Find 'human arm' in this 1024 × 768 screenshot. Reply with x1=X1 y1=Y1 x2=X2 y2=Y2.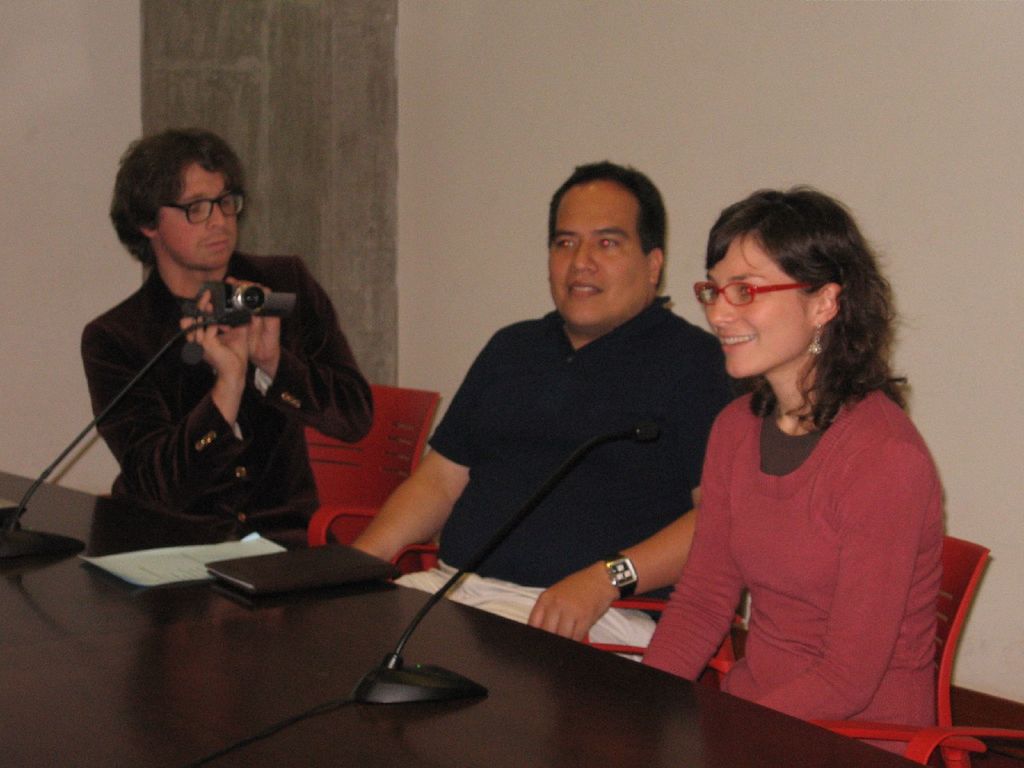
x1=765 y1=442 x2=936 y2=730.
